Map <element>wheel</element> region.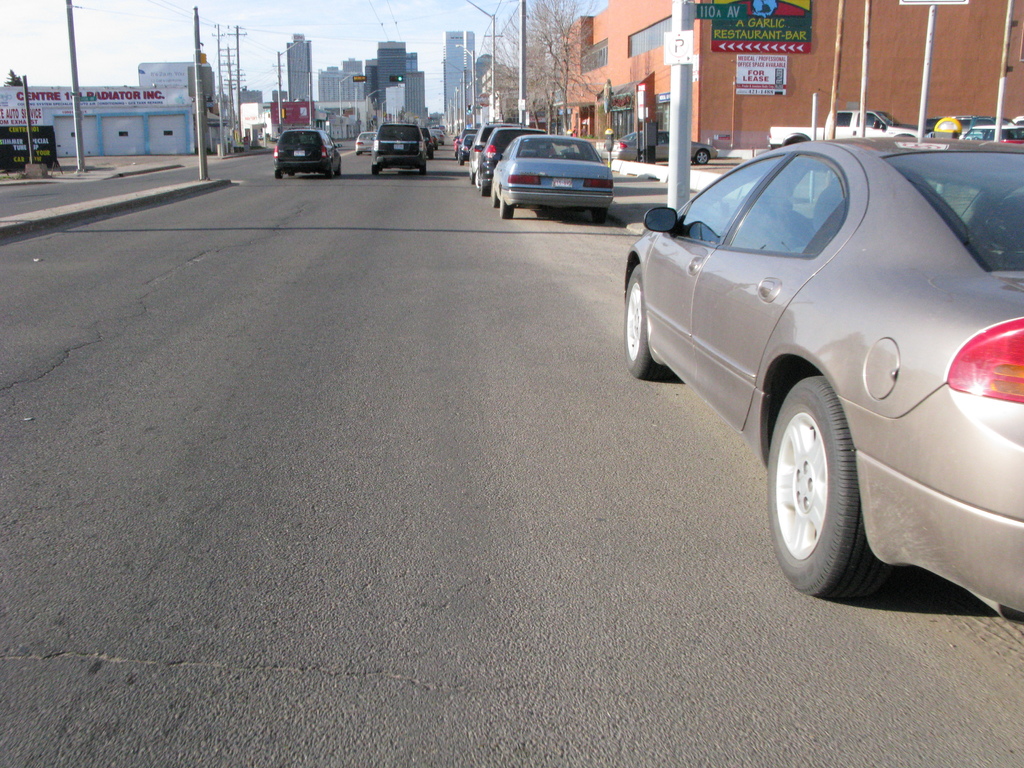
Mapped to locate(623, 263, 666, 380).
